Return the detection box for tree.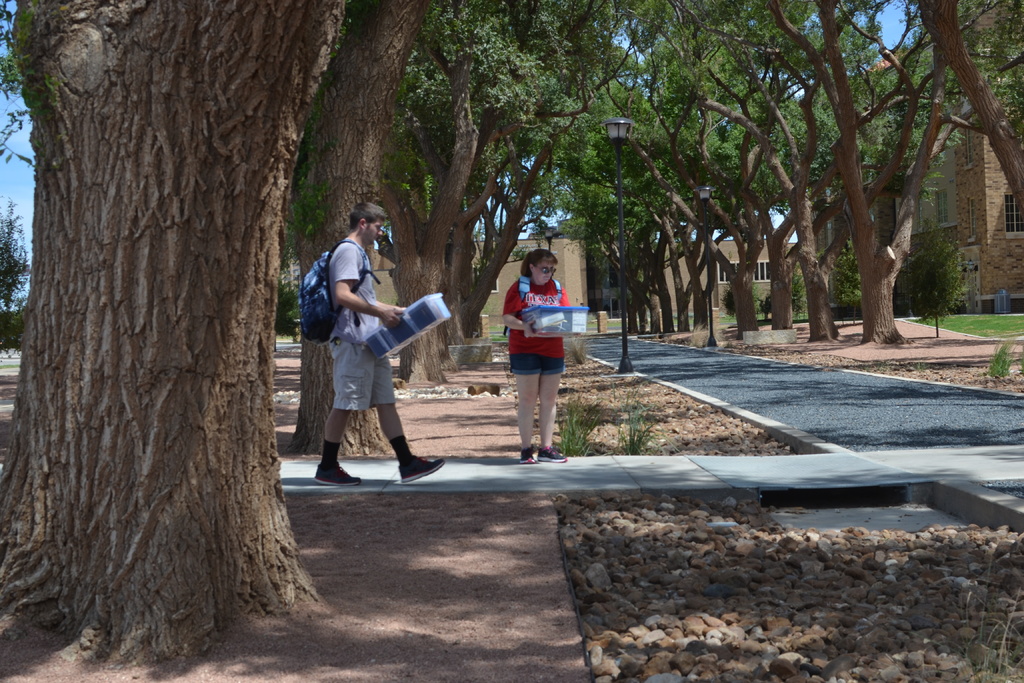
<region>26, 23, 365, 623</region>.
